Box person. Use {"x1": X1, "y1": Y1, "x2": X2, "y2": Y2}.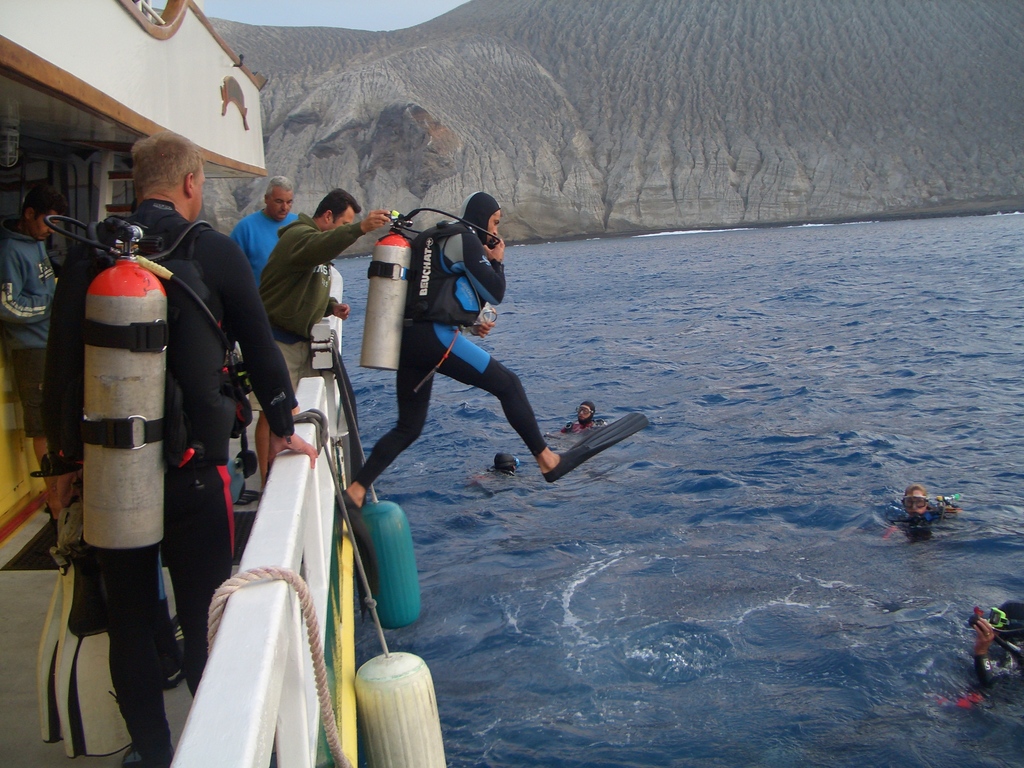
{"x1": 966, "y1": 602, "x2": 1023, "y2": 698}.
